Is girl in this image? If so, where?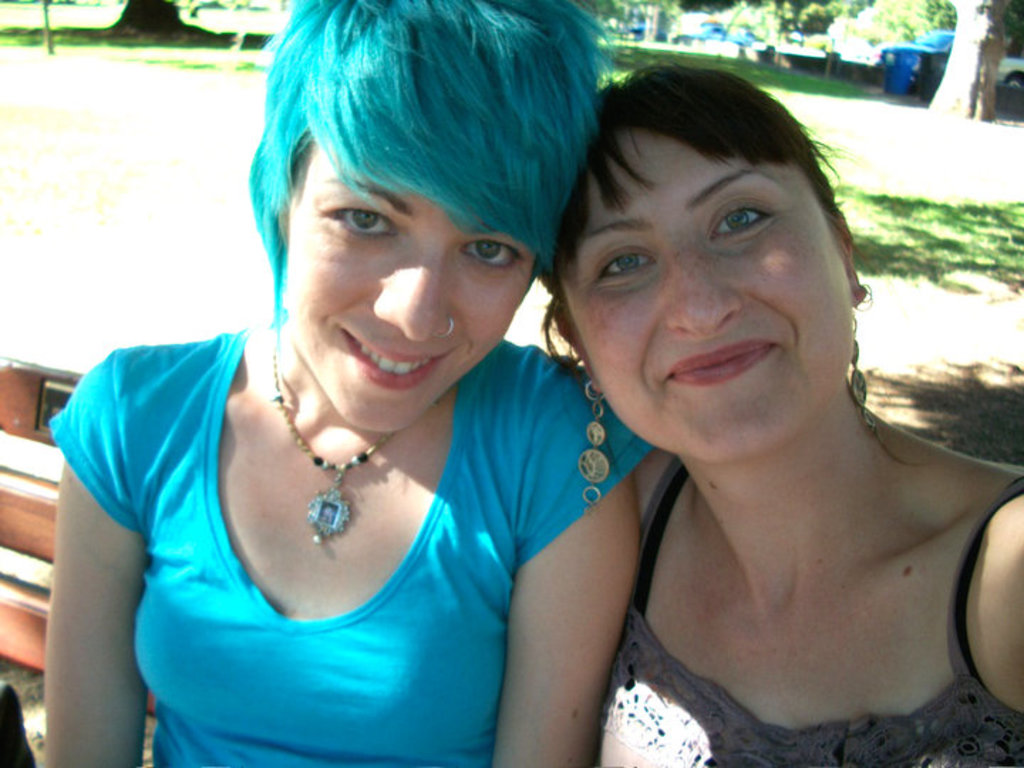
Yes, at detection(546, 65, 1023, 767).
